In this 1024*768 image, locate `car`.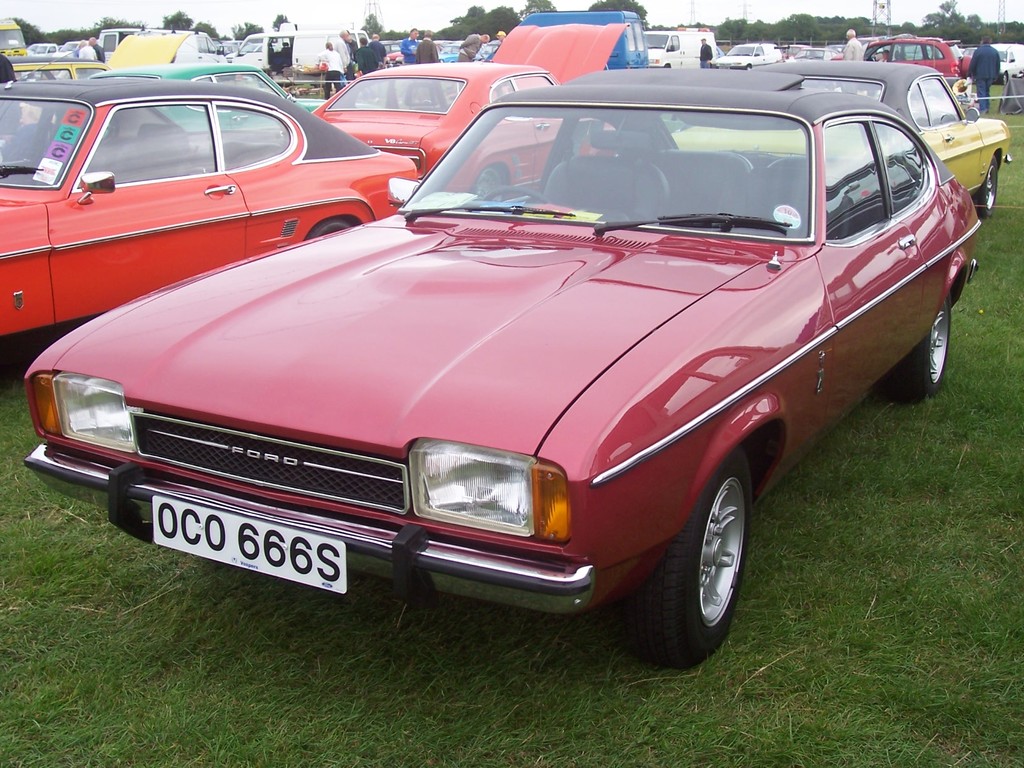
Bounding box: {"x1": 223, "y1": 43, "x2": 275, "y2": 61}.
